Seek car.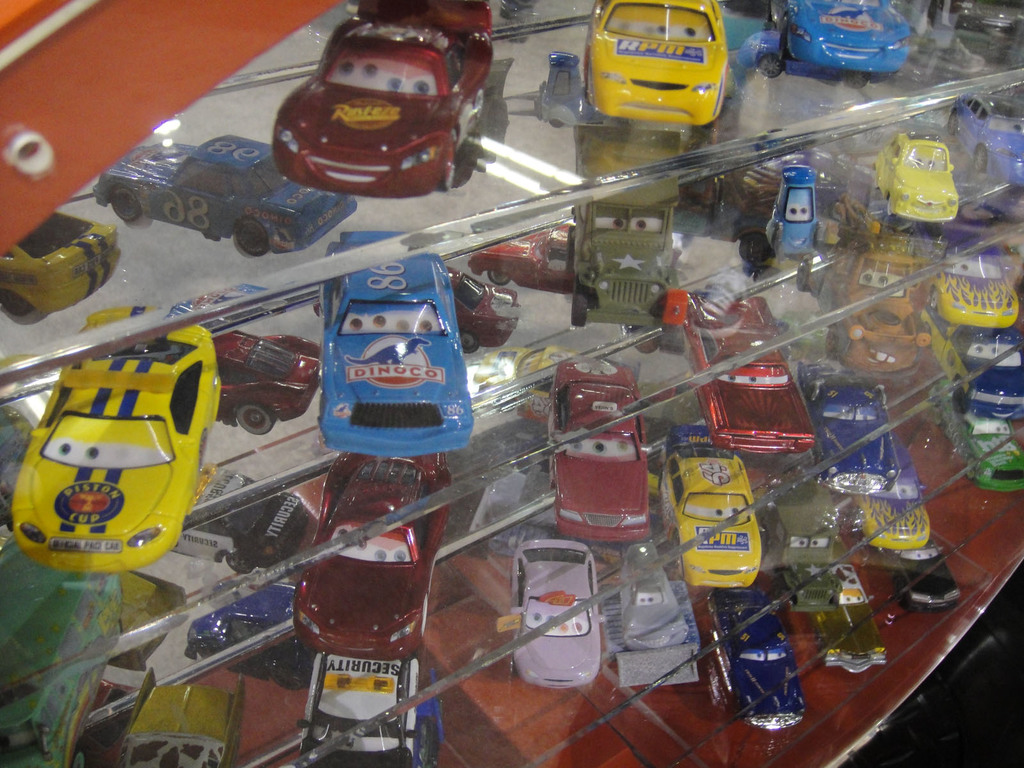
{"left": 464, "top": 218, "right": 572, "bottom": 291}.
